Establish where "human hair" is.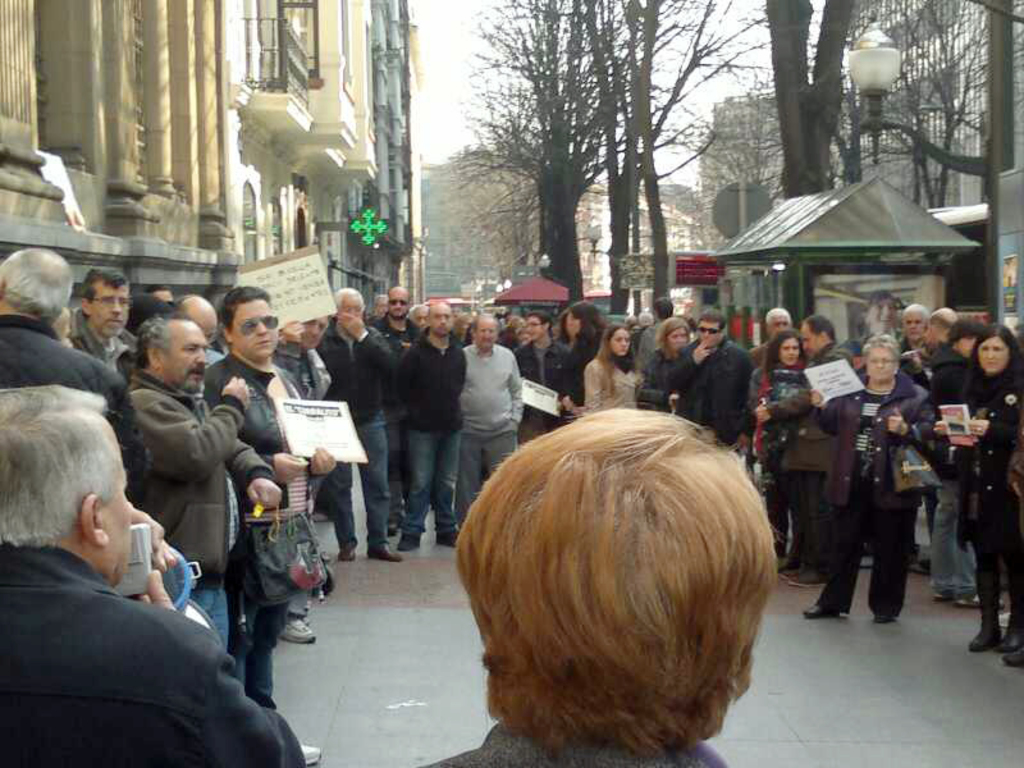
Established at BBox(527, 306, 553, 338).
